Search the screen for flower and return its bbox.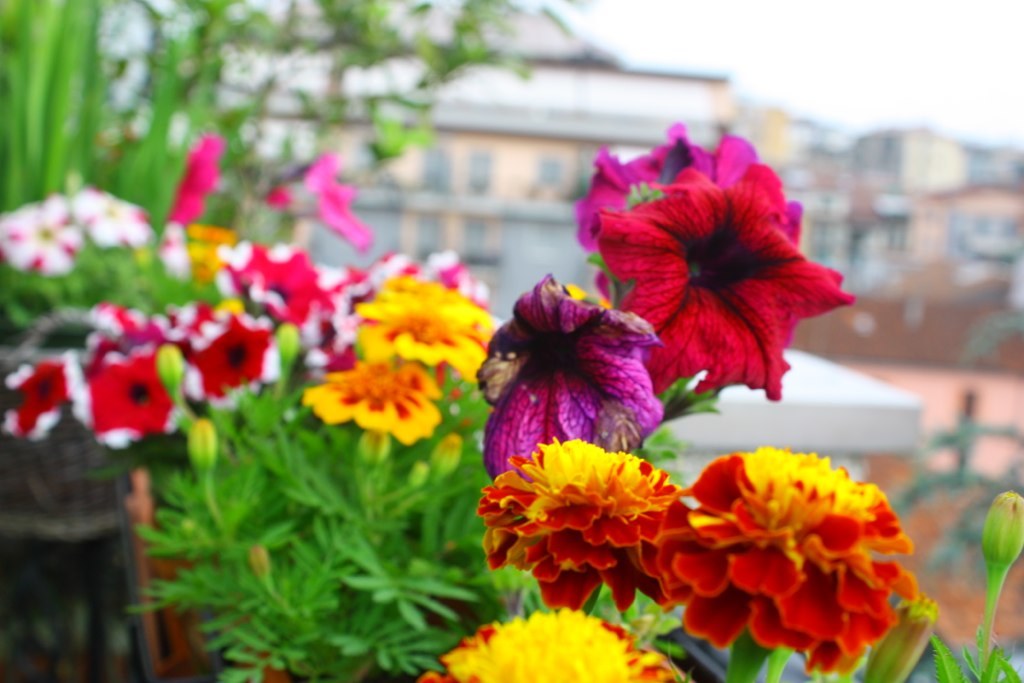
Found: crop(651, 425, 941, 673).
